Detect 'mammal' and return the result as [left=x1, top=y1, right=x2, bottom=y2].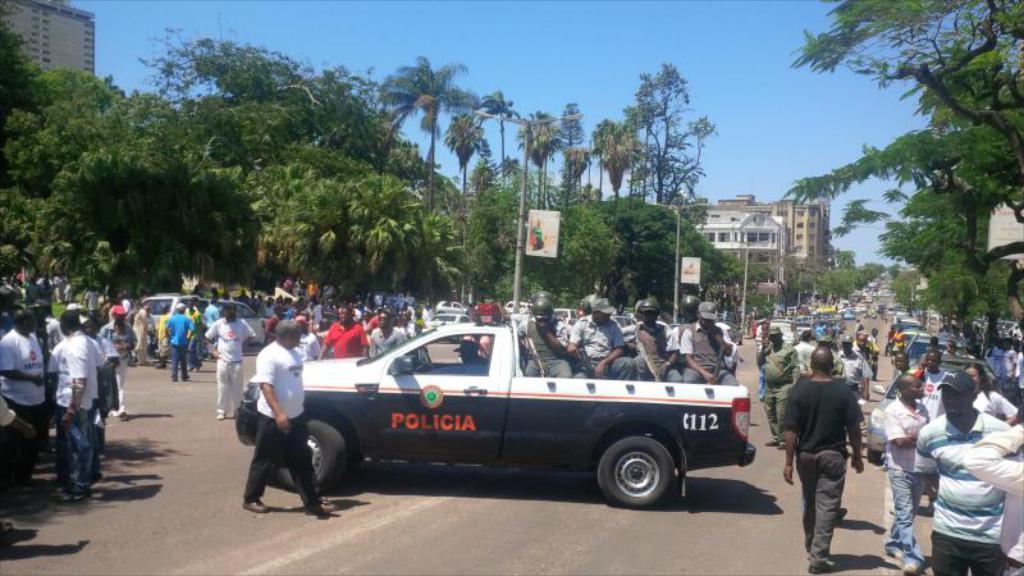
[left=923, top=339, right=946, bottom=358].
